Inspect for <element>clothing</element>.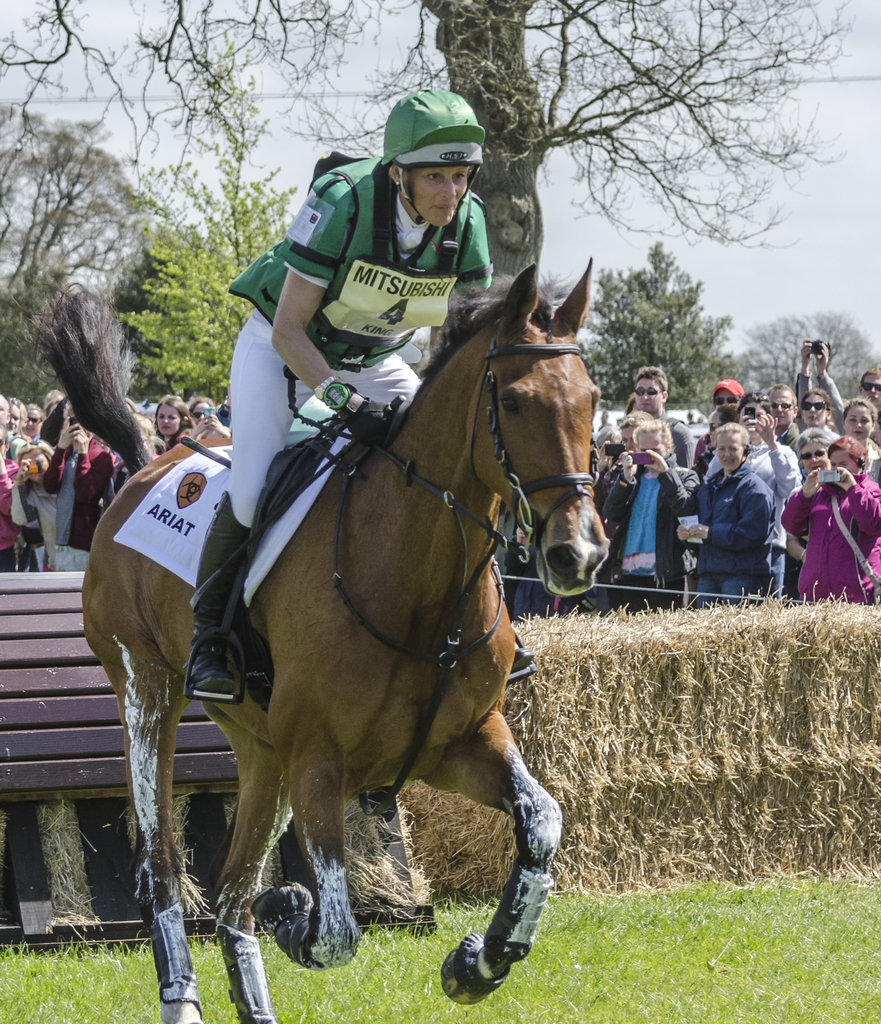
Inspection: 703/436/799/602.
